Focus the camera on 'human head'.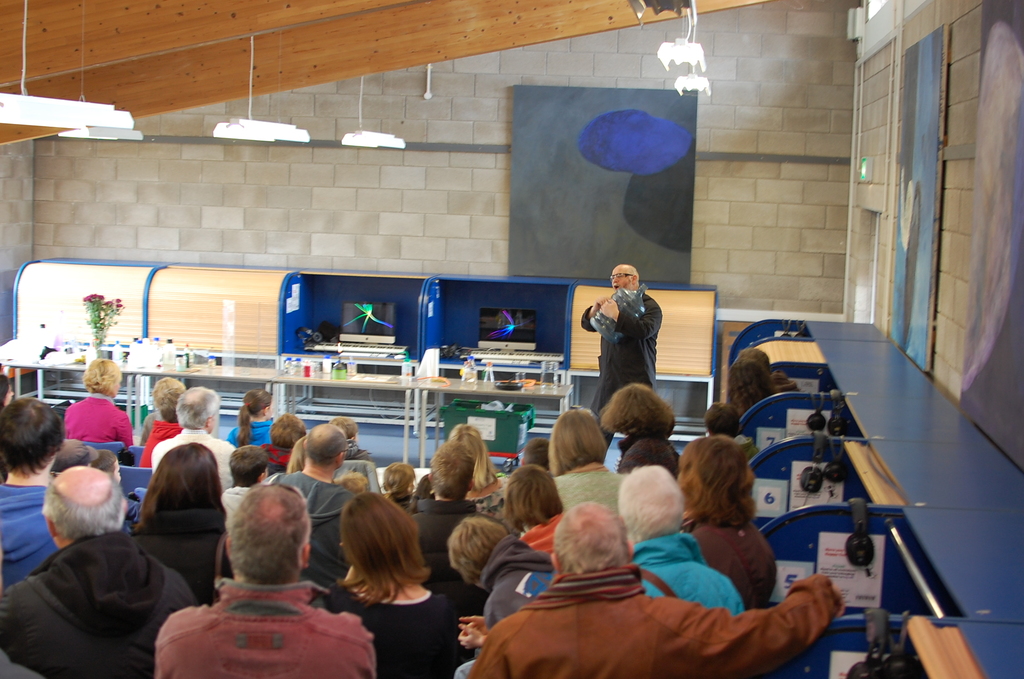
Focus region: 243/388/275/420.
